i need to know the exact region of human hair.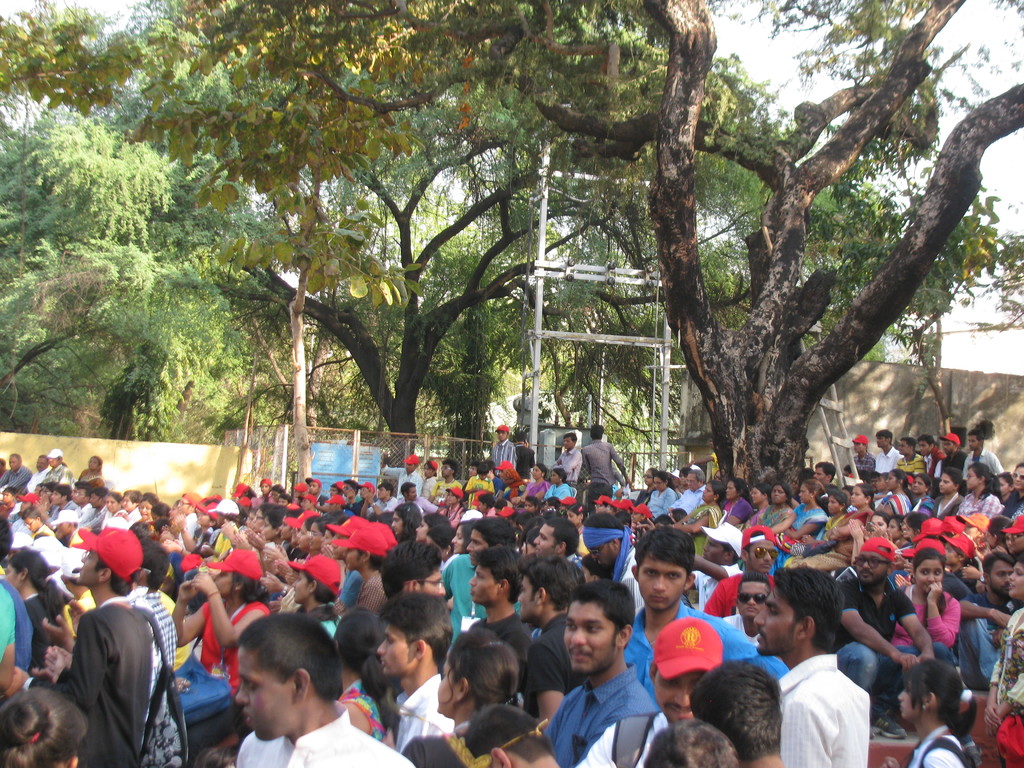
Region: bbox=(143, 491, 161, 506).
